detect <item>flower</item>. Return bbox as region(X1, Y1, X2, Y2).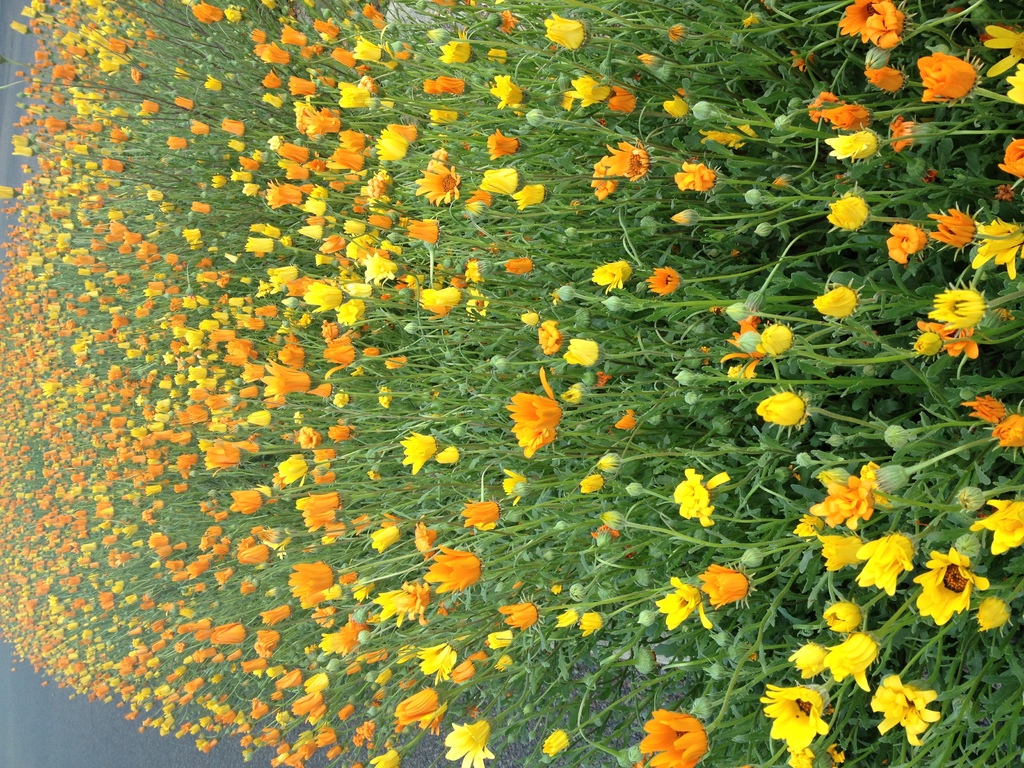
region(334, 700, 360, 721).
